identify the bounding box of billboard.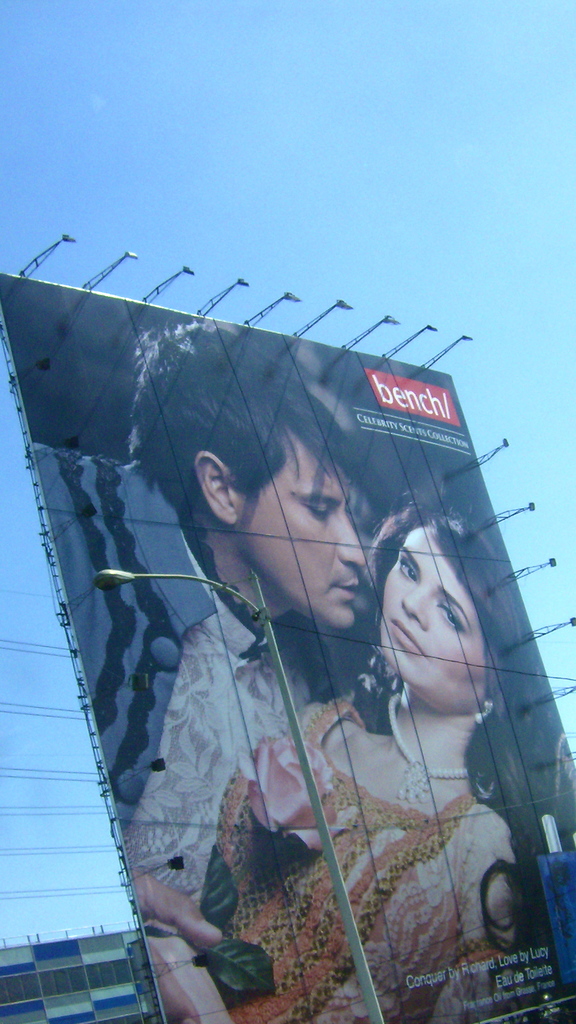
(0,232,575,1023).
